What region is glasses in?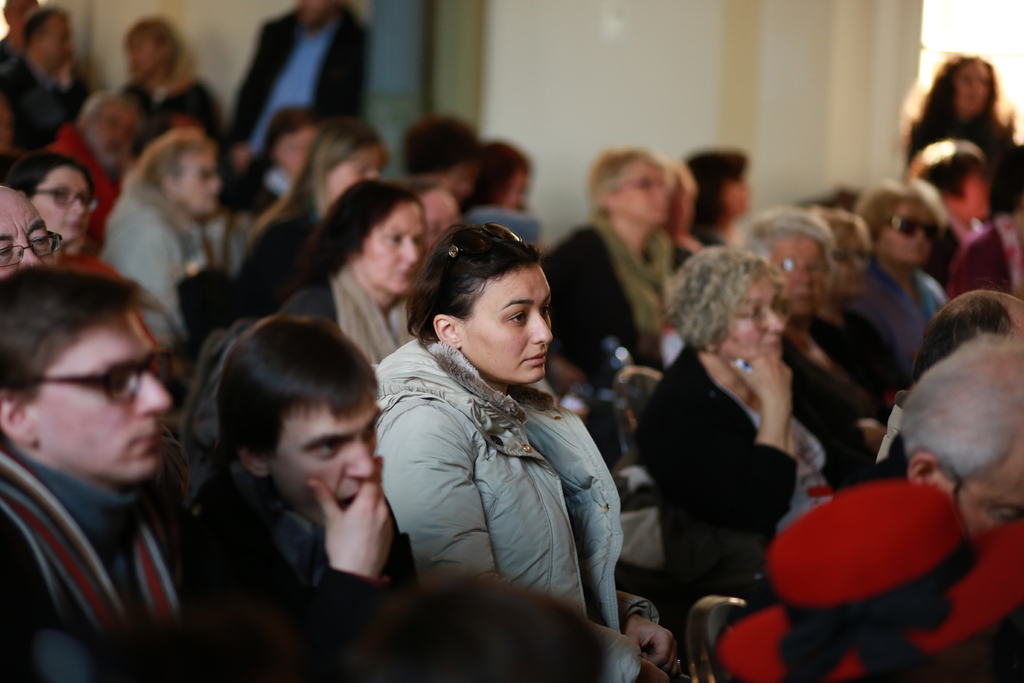
(773, 256, 827, 275).
